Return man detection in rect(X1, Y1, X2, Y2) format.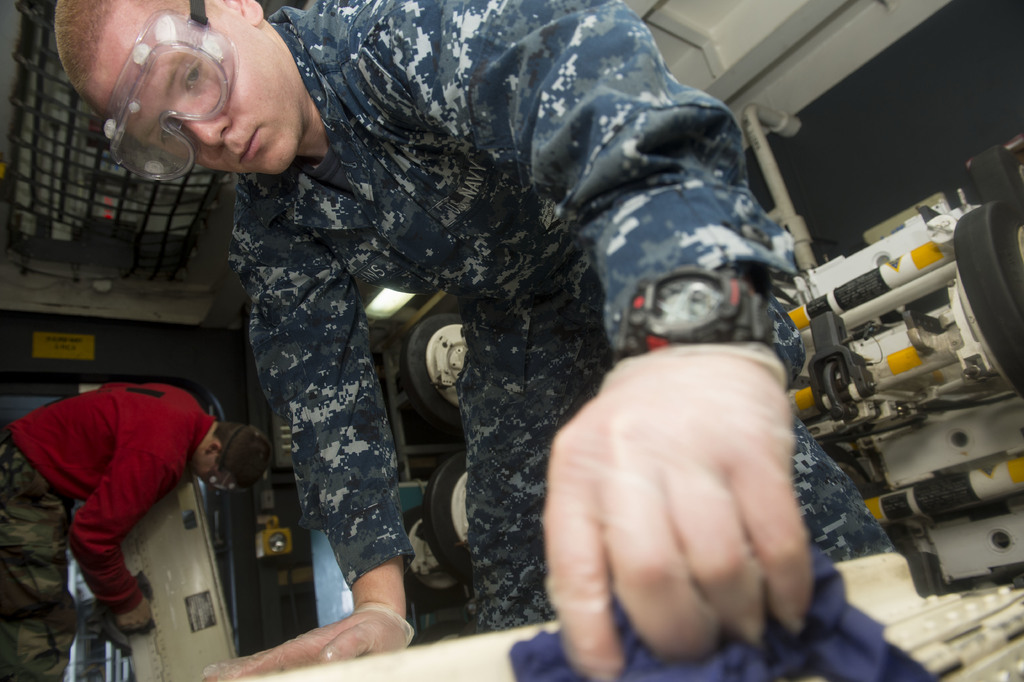
rect(48, 0, 904, 671).
